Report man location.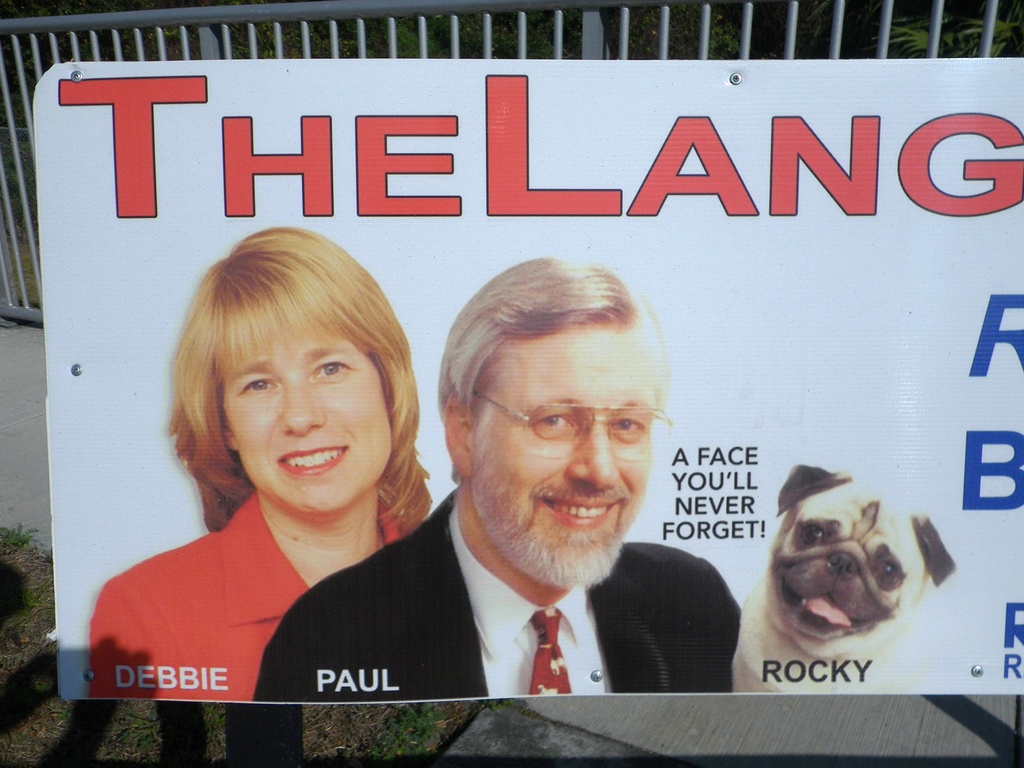
Report: rect(328, 266, 788, 730).
